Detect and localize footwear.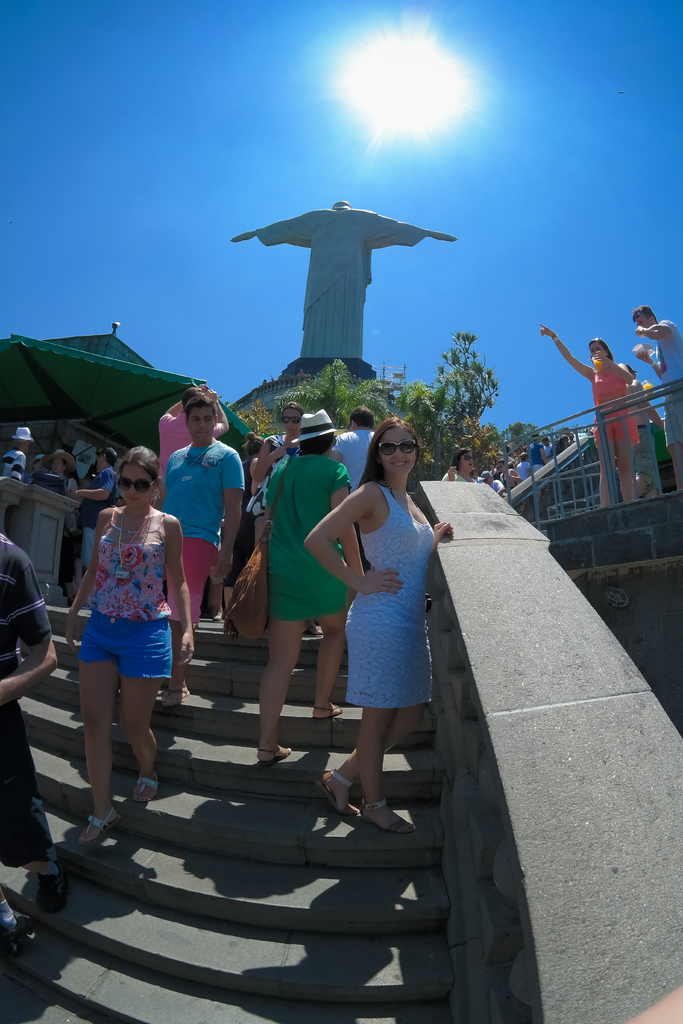
Localized at crop(33, 861, 72, 907).
